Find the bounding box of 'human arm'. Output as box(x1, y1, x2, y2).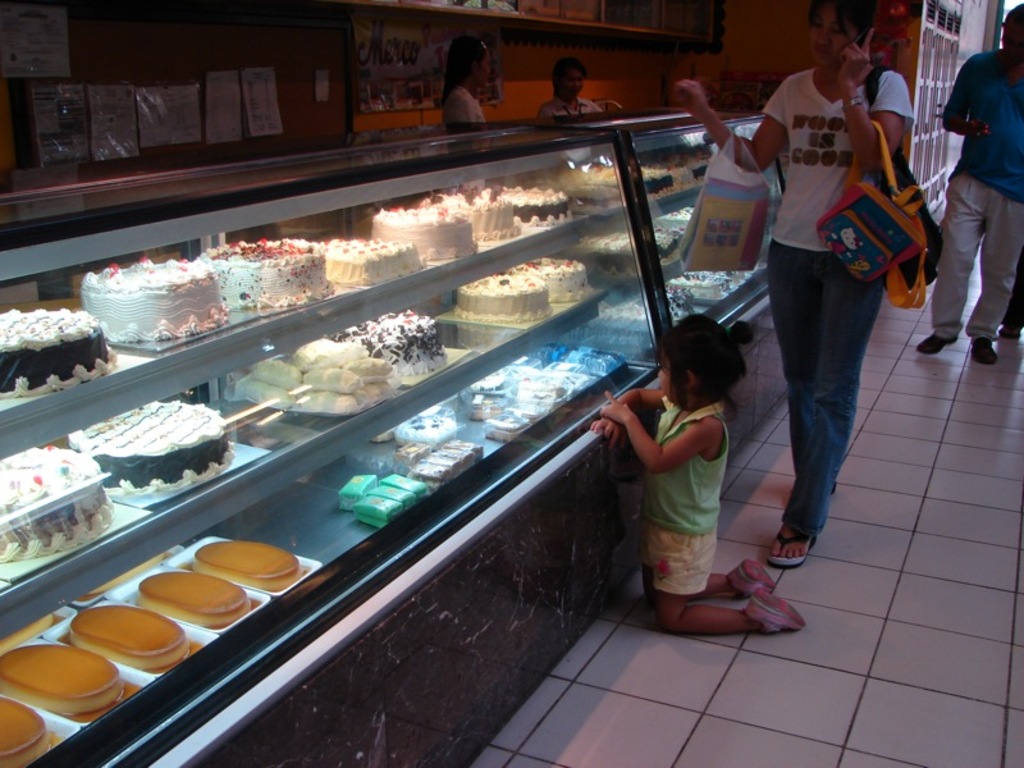
box(536, 102, 559, 127).
